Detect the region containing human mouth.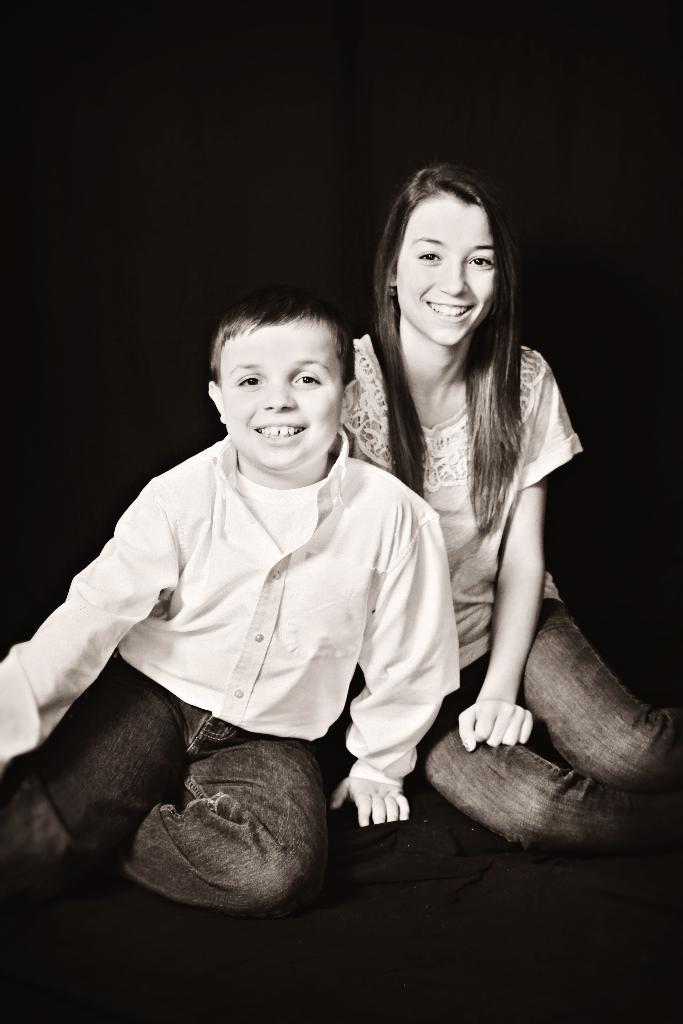
detection(254, 419, 310, 447).
